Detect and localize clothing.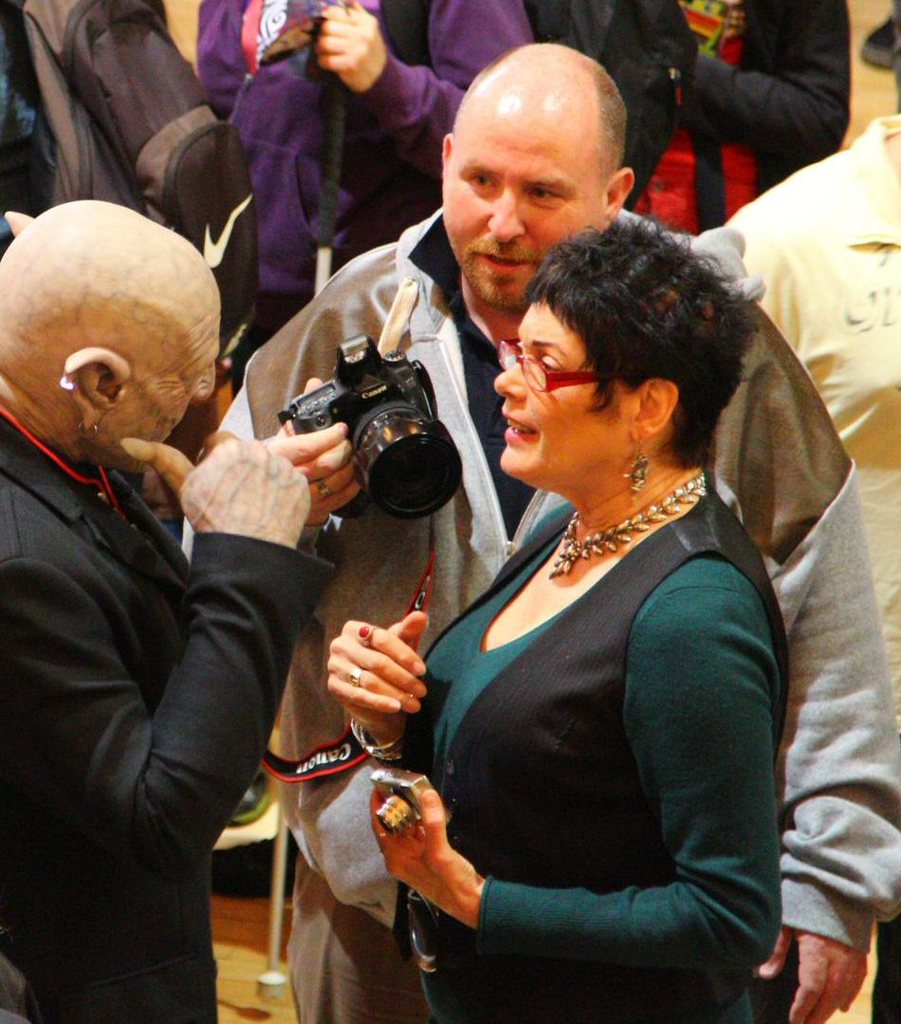
Localized at [x1=0, y1=0, x2=61, y2=256].
